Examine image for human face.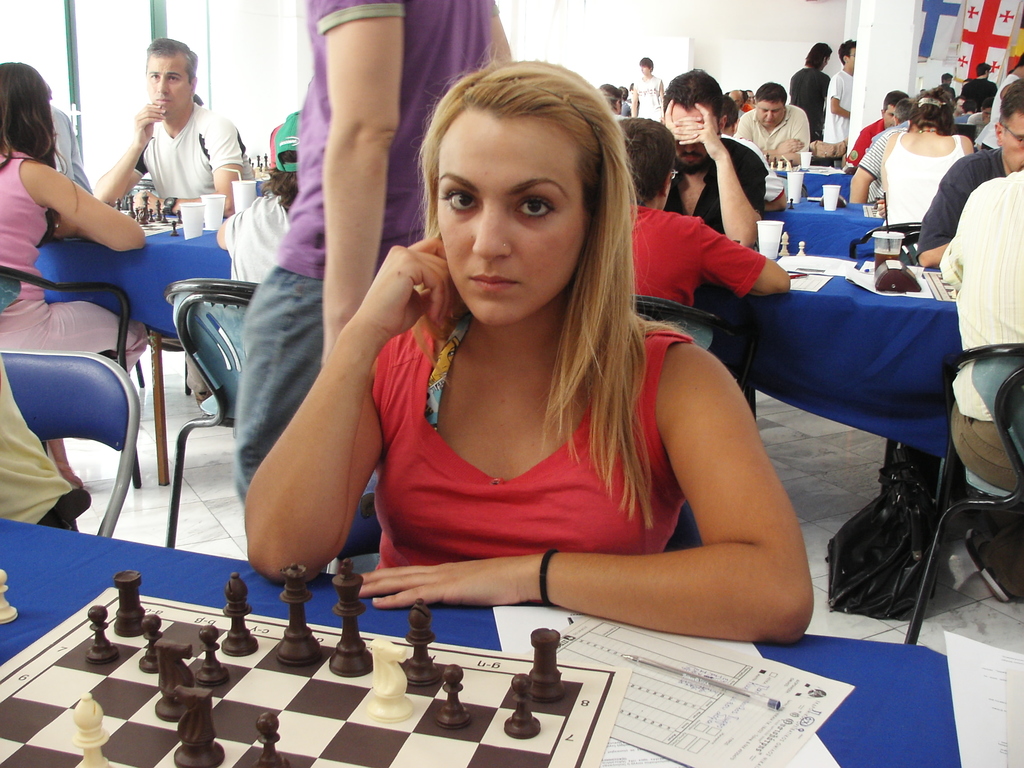
Examination result: select_region(147, 54, 186, 116).
